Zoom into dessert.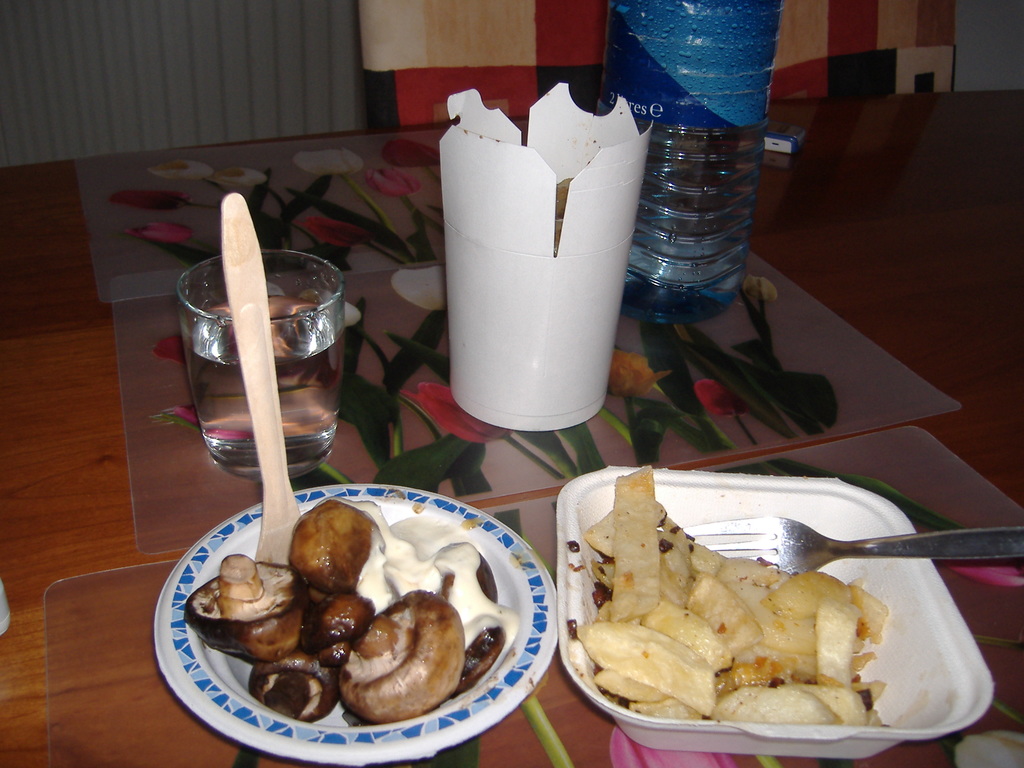
Zoom target: bbox=(175, 540, 314, 670).
